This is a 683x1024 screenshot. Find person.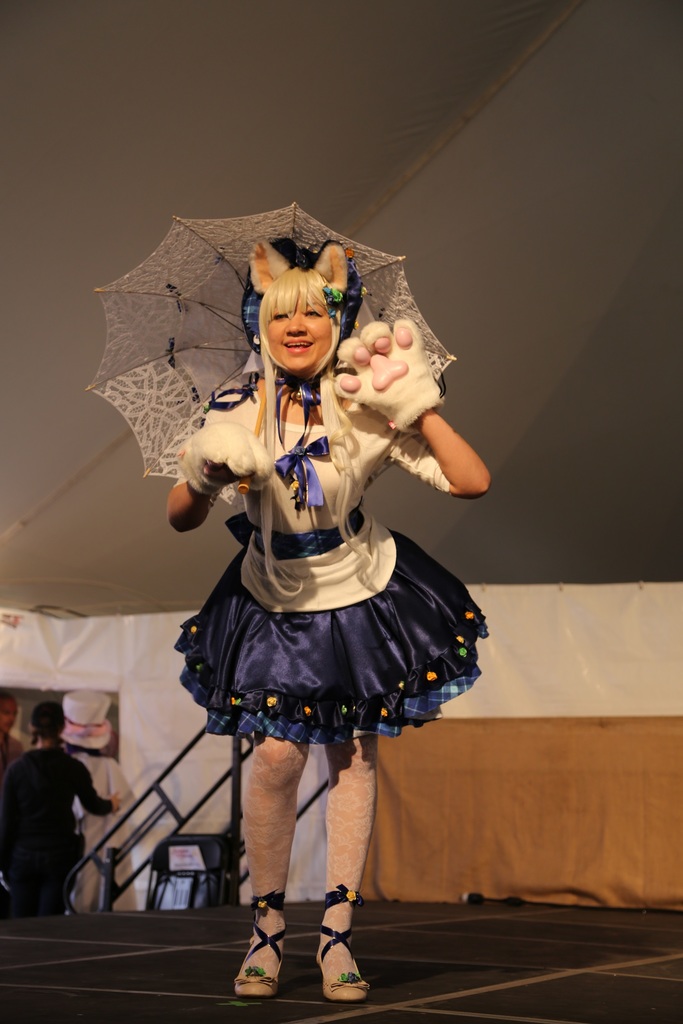
Bounding box: x1=0 y1=689 x2=134 y2=946.
